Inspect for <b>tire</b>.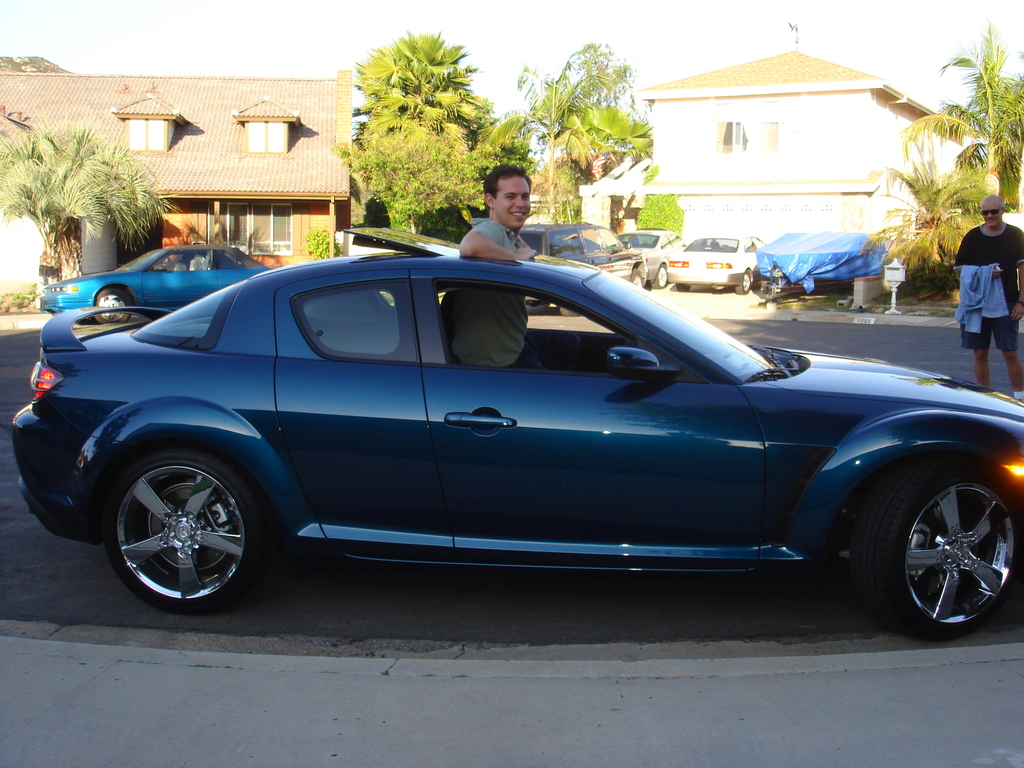
Inspection: pyautogui.locateOnScreen(104, 449, 282, 611).
